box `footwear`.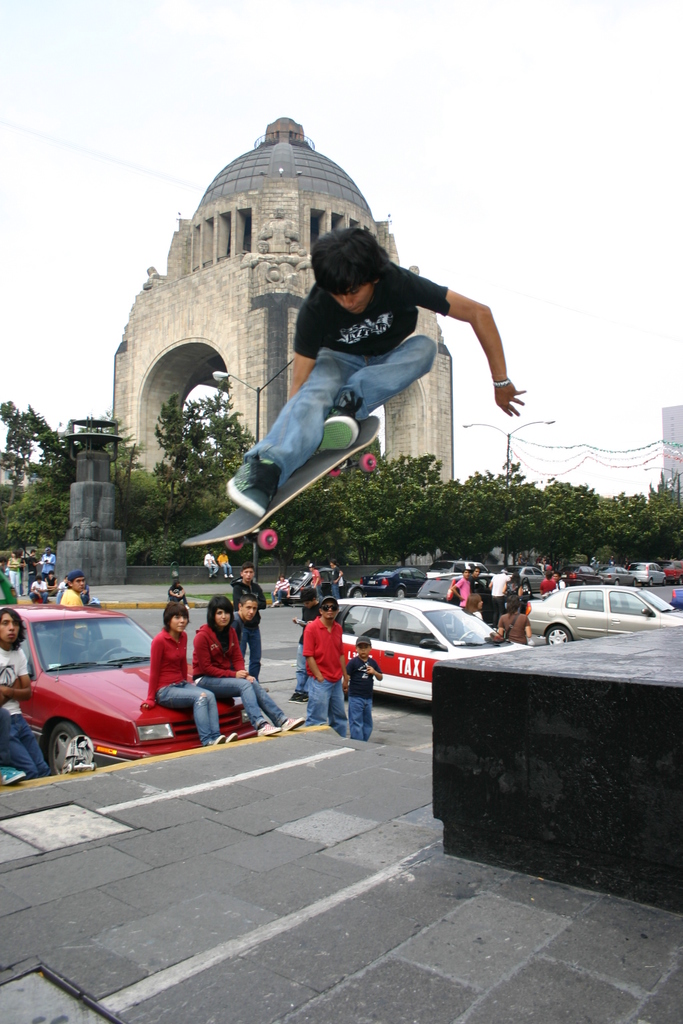
locate(281, 717, 304, 731).
